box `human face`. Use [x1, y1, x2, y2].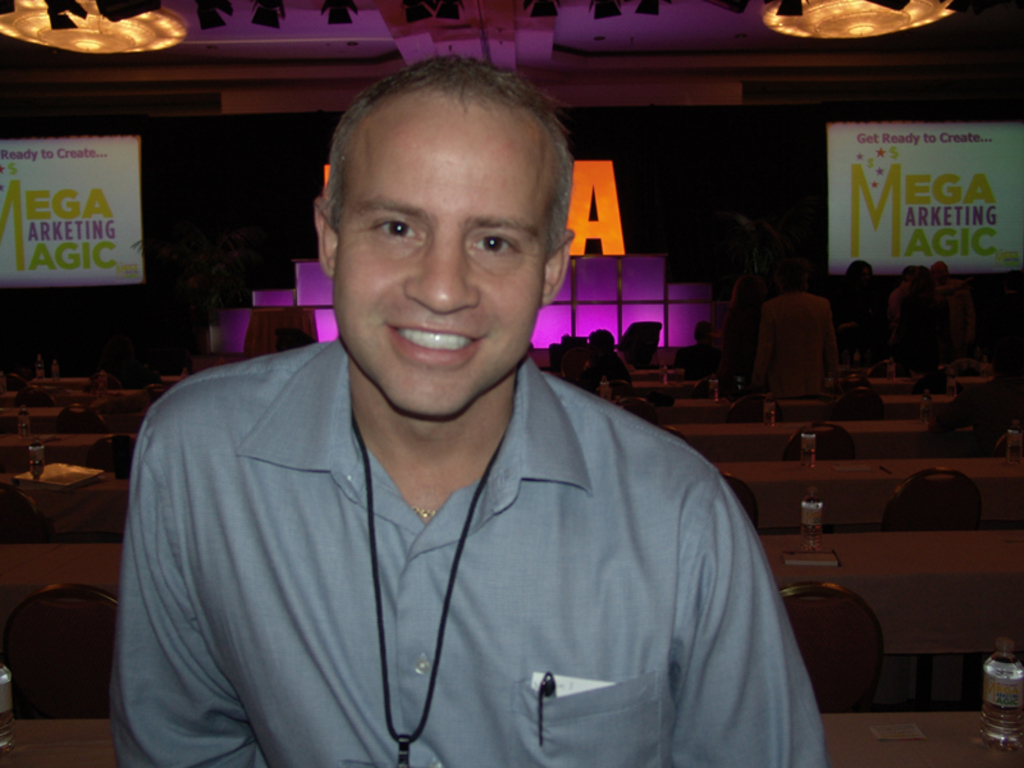
[334, 113, 547, 417].
